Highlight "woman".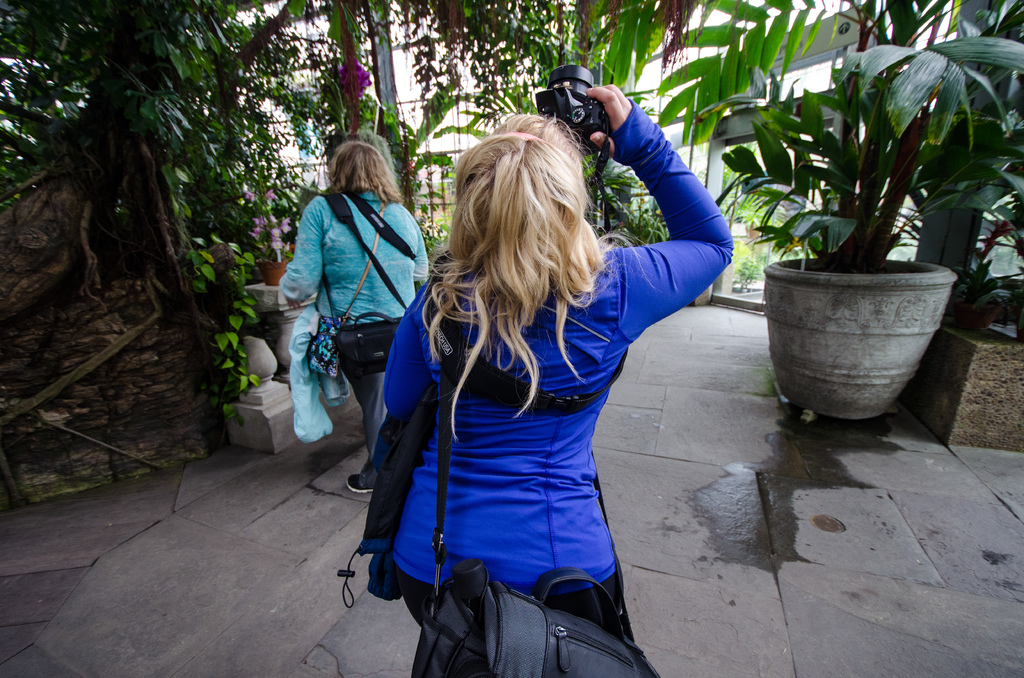
Highlighted region: box(278, 134, 436, 499).
